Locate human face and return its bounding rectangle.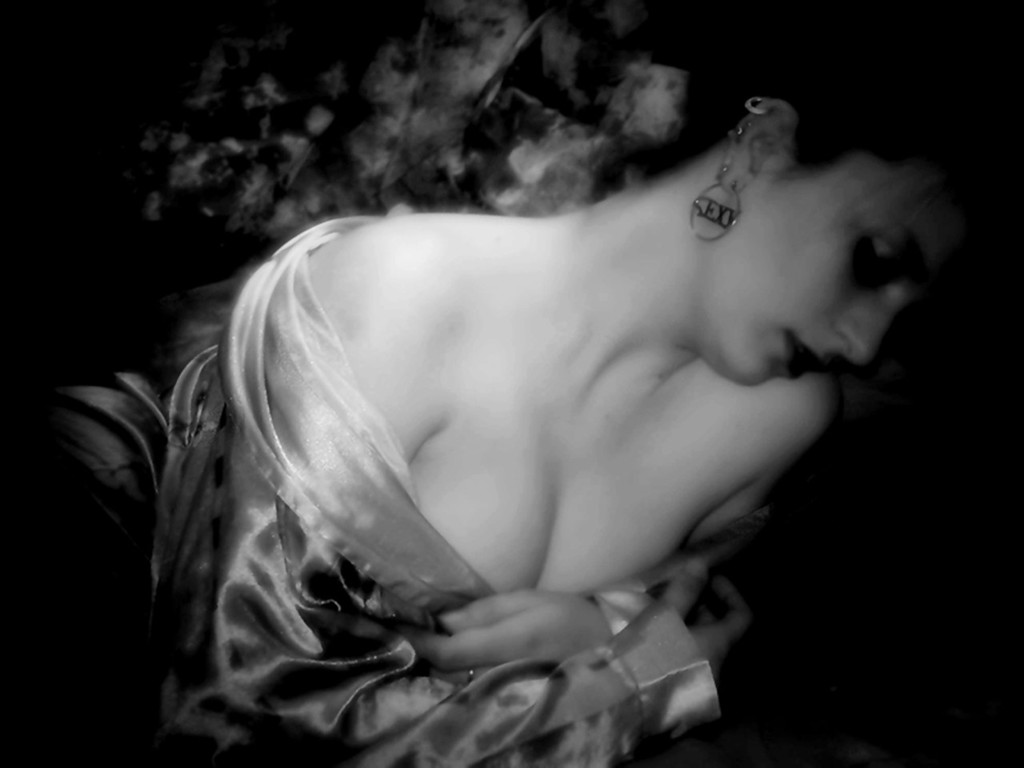
bbox=[714, 154, 963, 383].
